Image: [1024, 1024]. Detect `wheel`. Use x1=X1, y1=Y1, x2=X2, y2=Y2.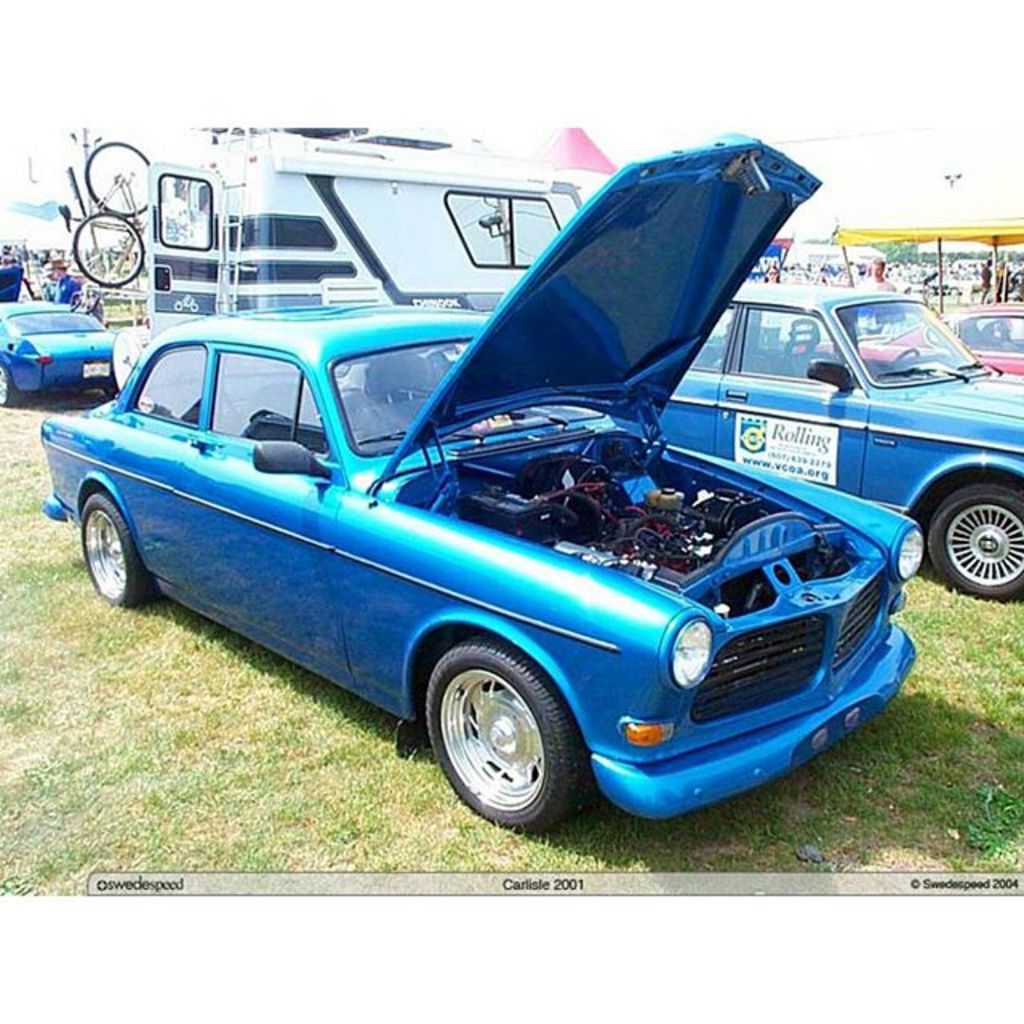
x1=80, y1=490, x2=168, y2=610.
